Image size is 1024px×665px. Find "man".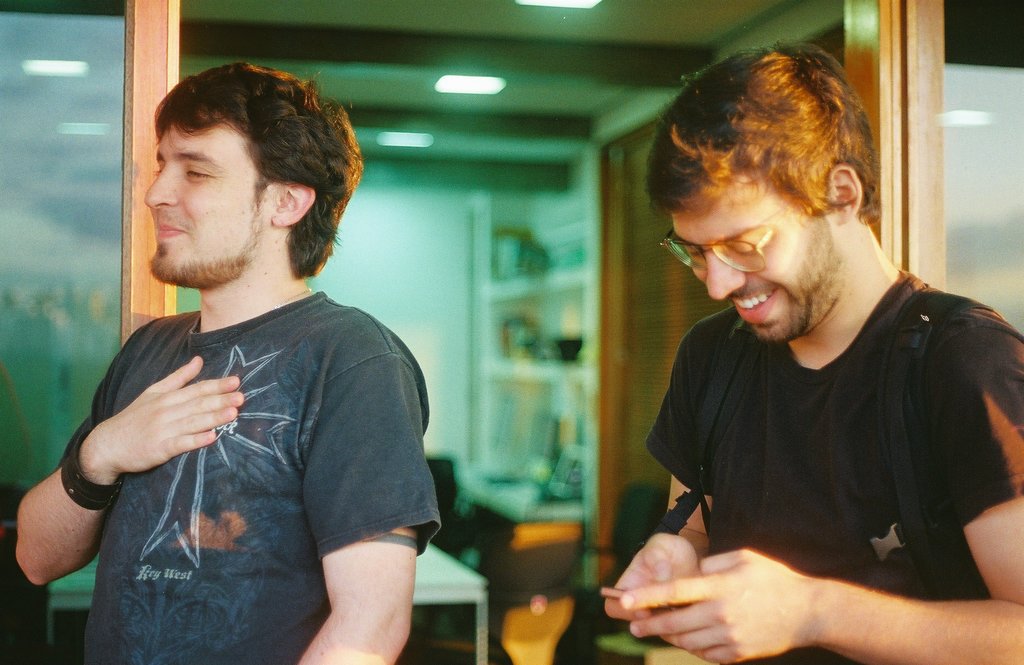
bbox(601, 41, 1023, 664).
